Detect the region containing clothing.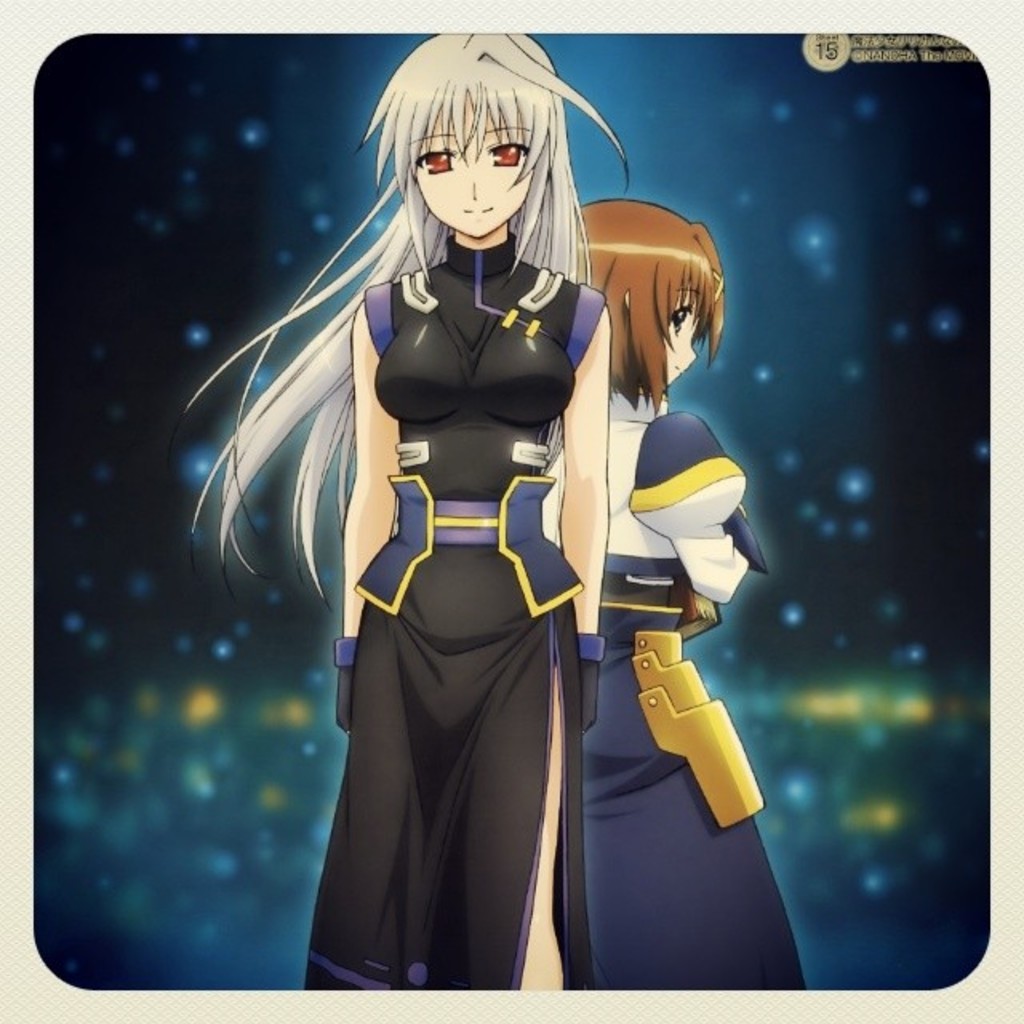
select_region(587, 410, 805, 989).
